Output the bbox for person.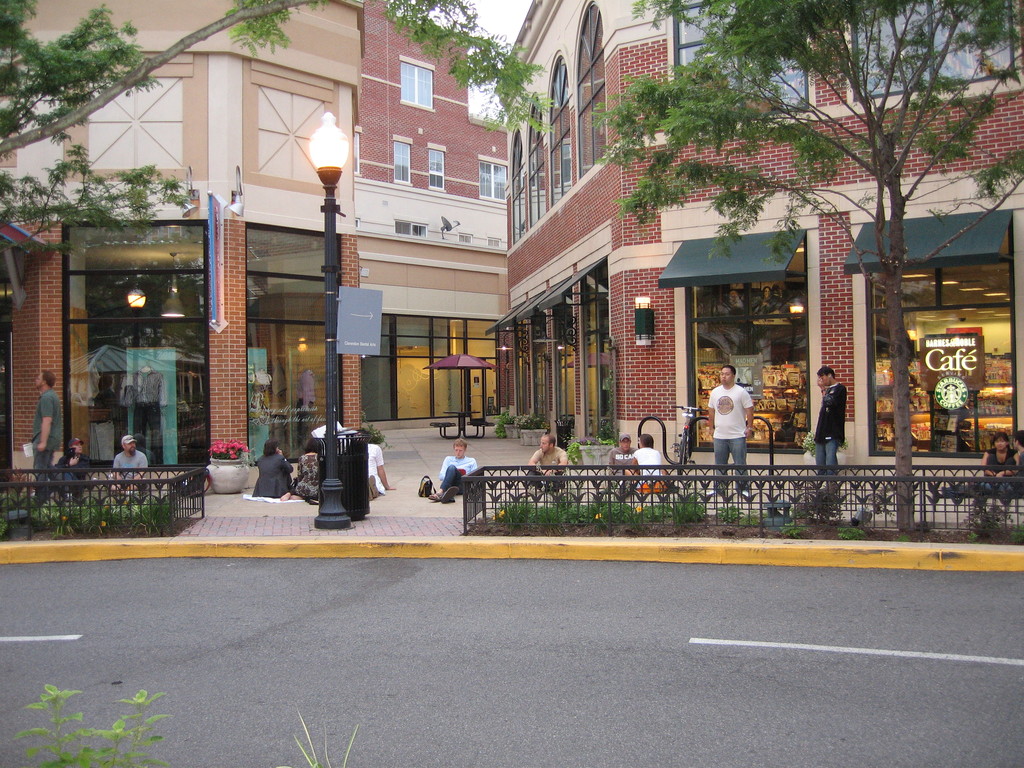
<region>355, 426, 397, 500</region>.
